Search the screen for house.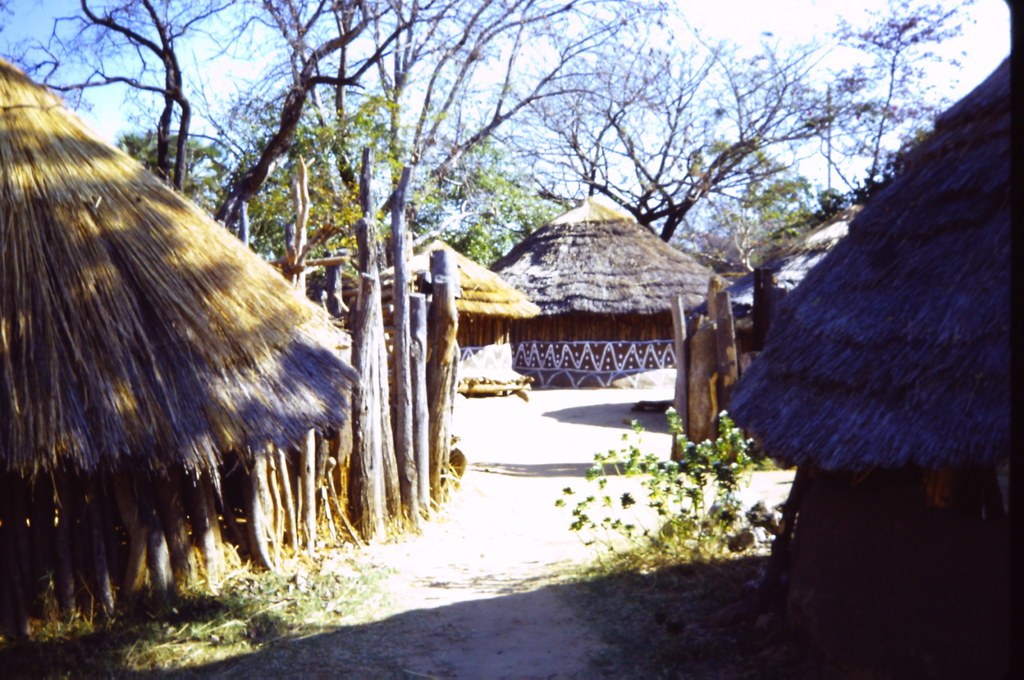
Found at x1=6 y1=59 x2=358 y2=621.
